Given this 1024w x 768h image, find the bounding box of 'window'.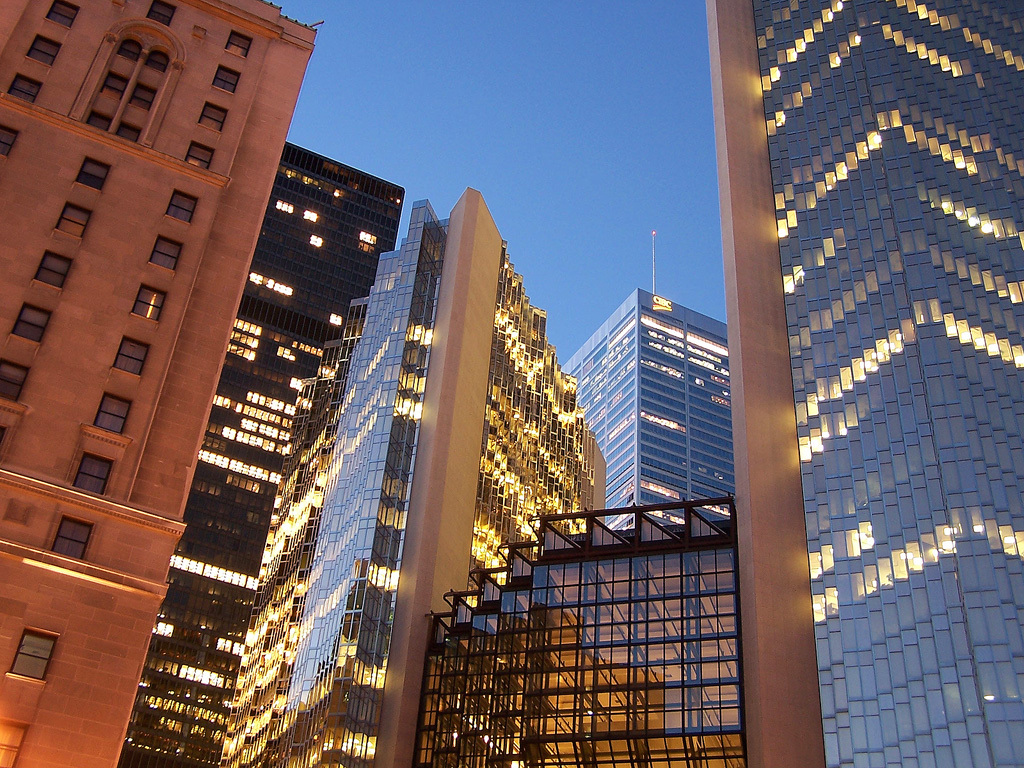
<bbox>86, 454, 110, 494</bbox>.
